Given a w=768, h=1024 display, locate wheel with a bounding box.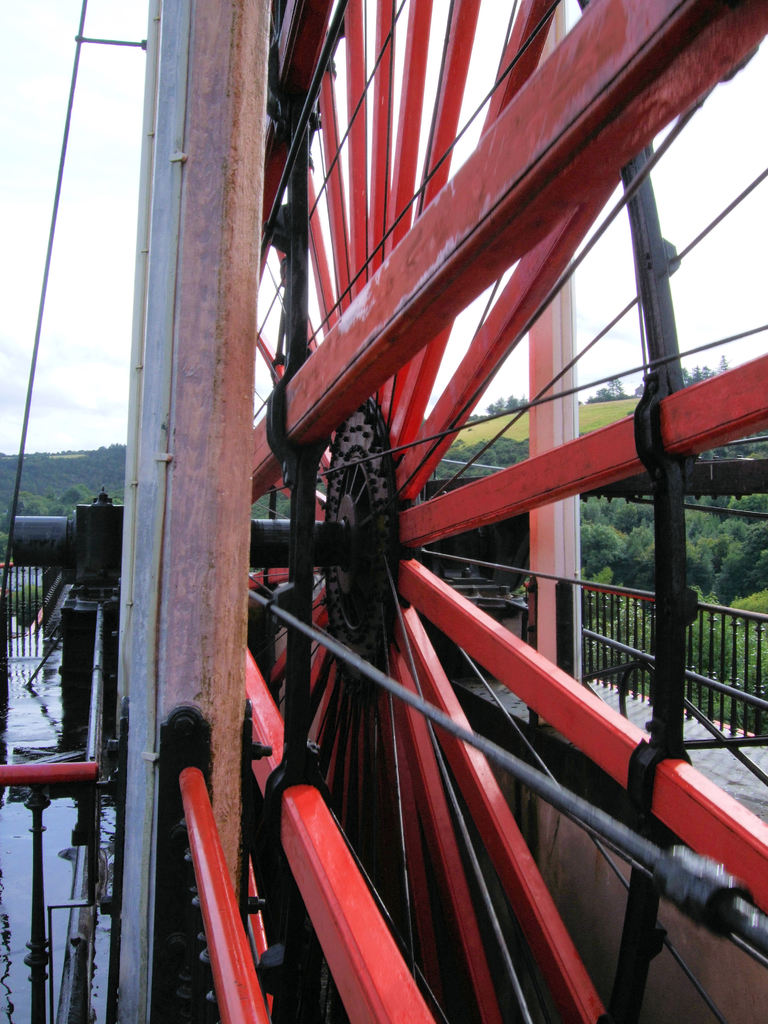
Located: 172 0 767 1023.
